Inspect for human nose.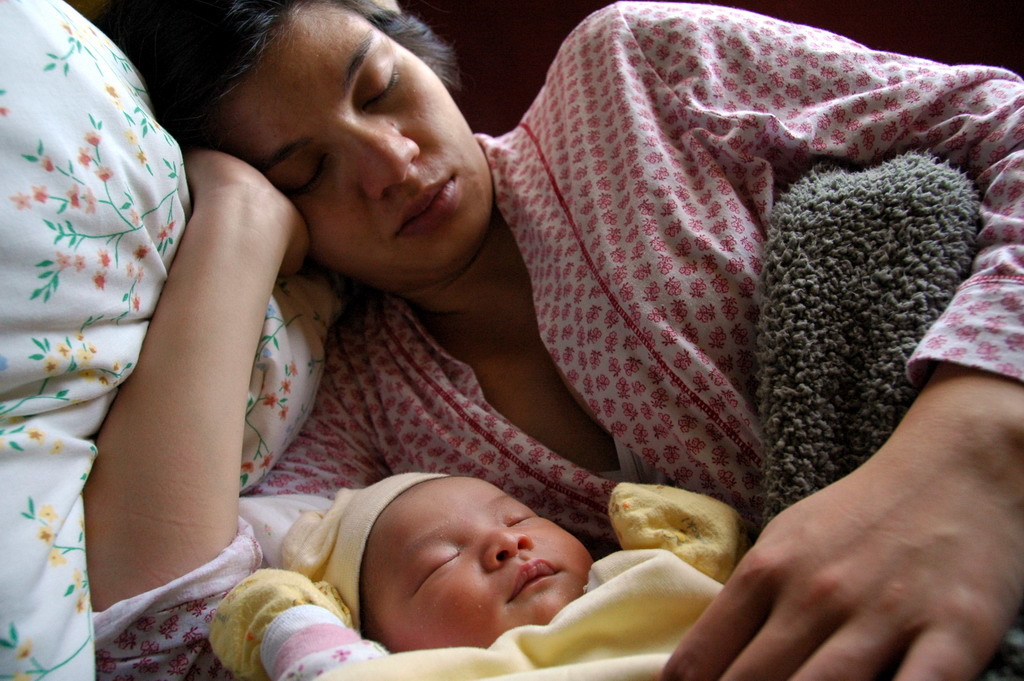
Inspection: [483, 529, 531, 569].
